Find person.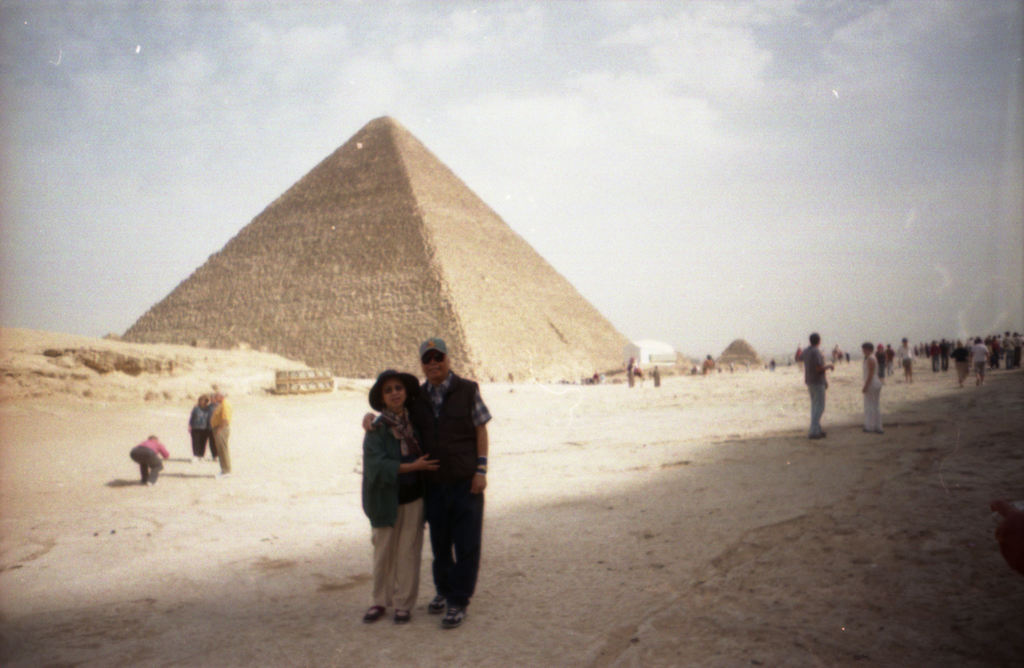
(x1=588, y1=368, x2=602, y2=386).
